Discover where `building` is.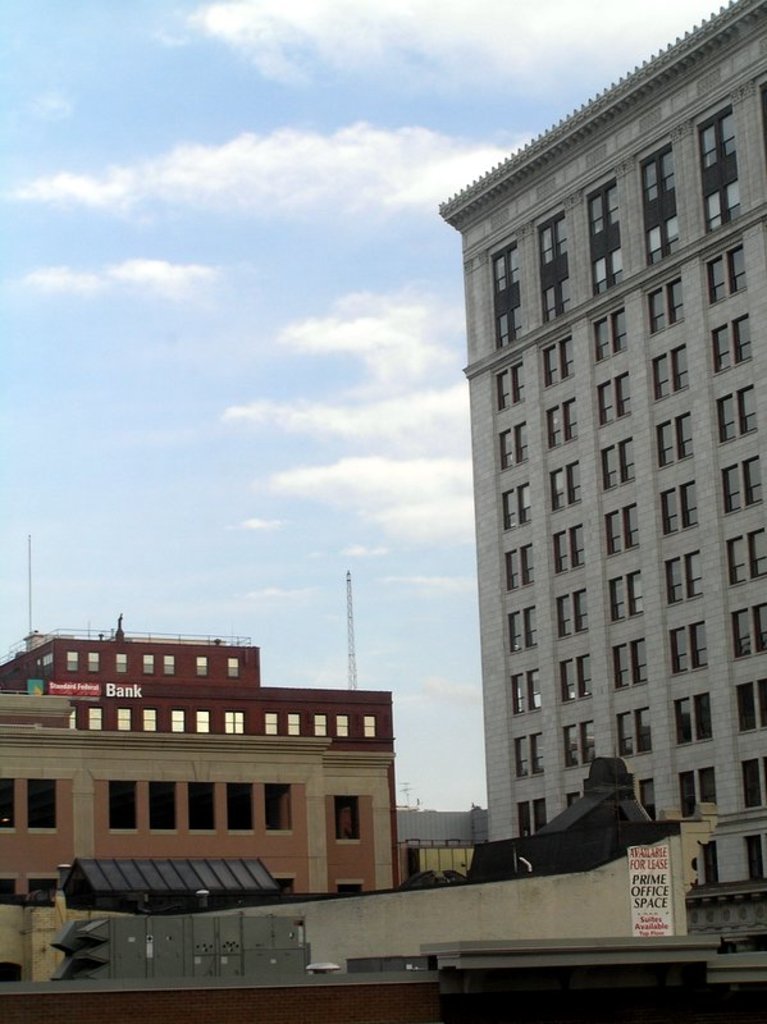
Discovered at 0,609,408,986.
